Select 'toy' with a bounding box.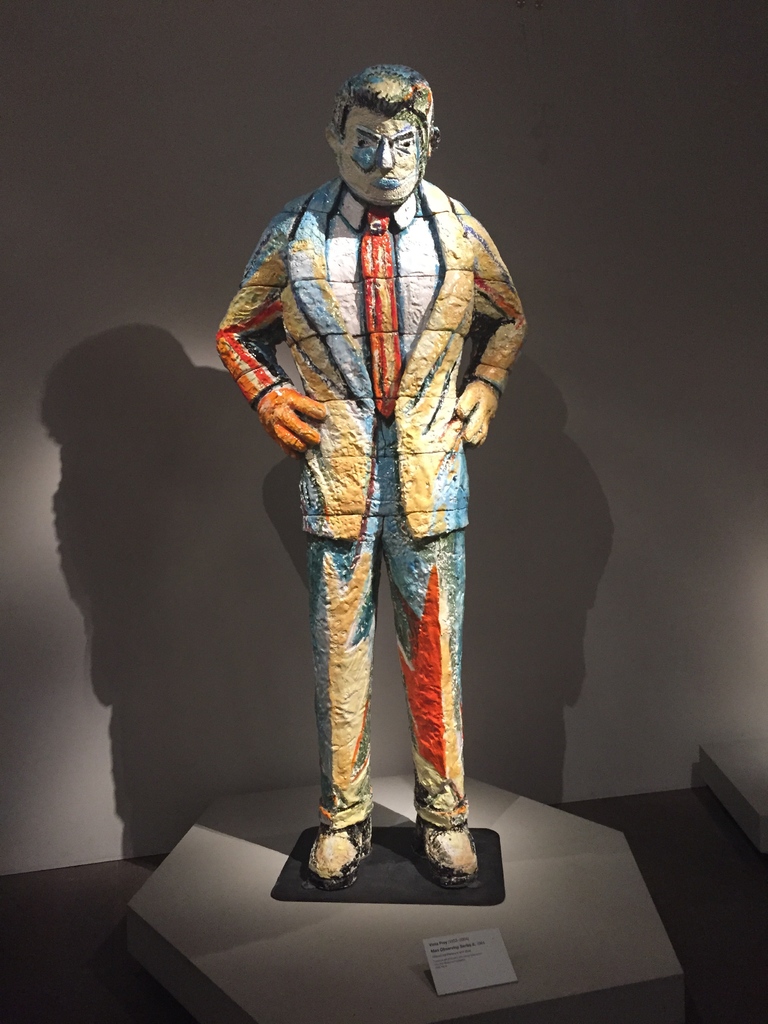
(214,61,534,906).
